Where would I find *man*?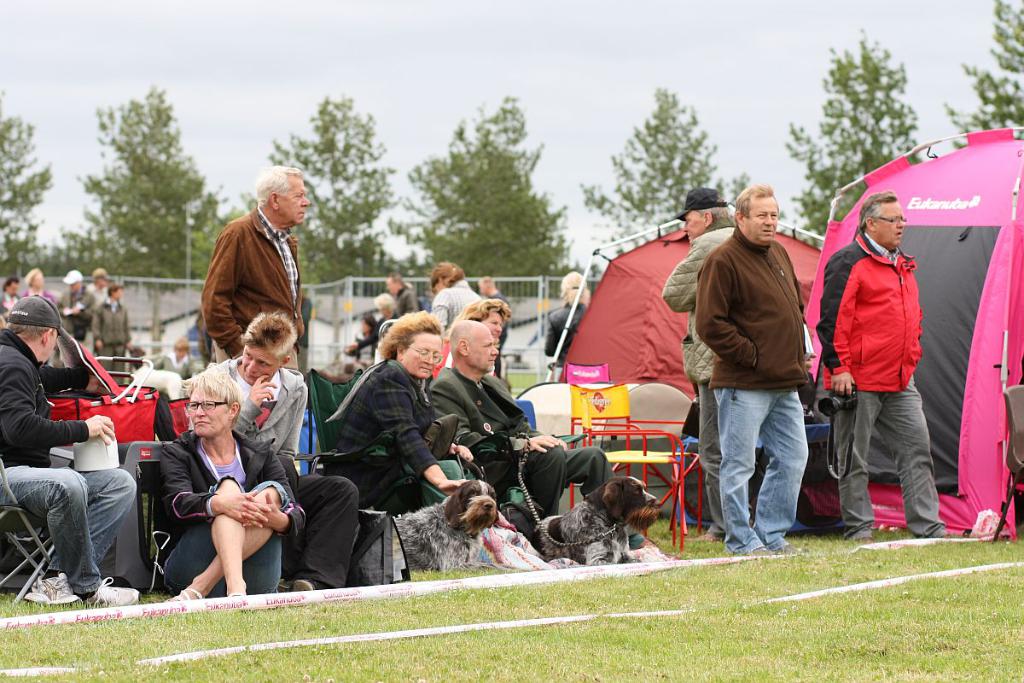
At x1=428 y1=320 x2=680 y2=559.
